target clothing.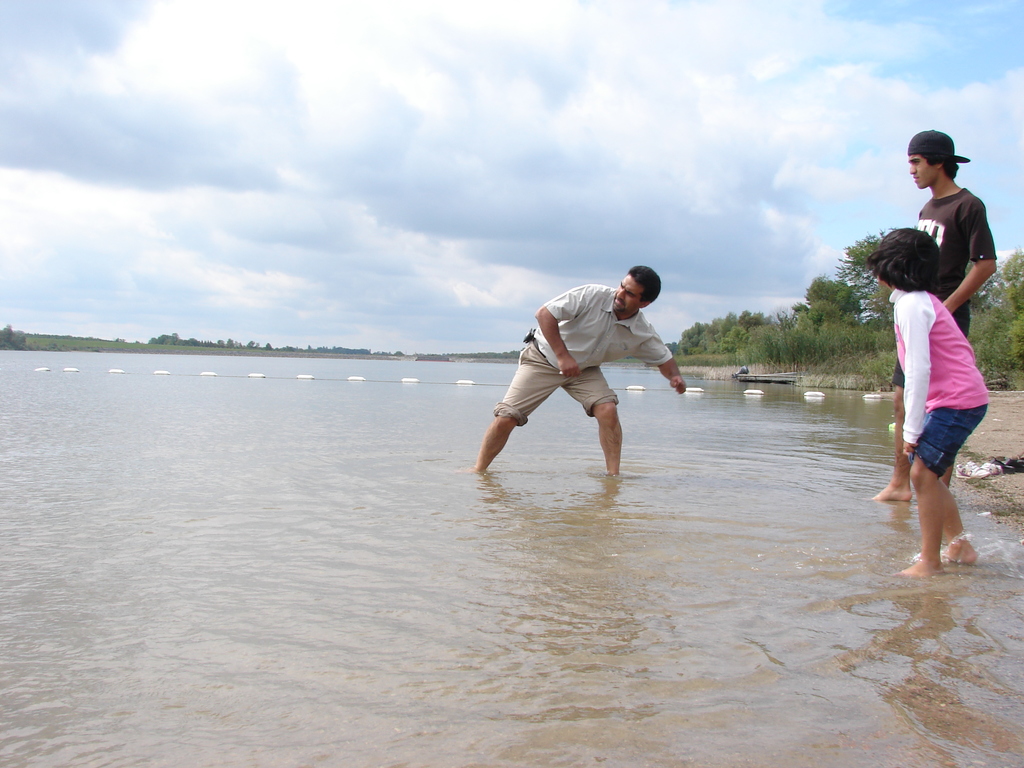
Target region: [918, 396, 982, 474].
